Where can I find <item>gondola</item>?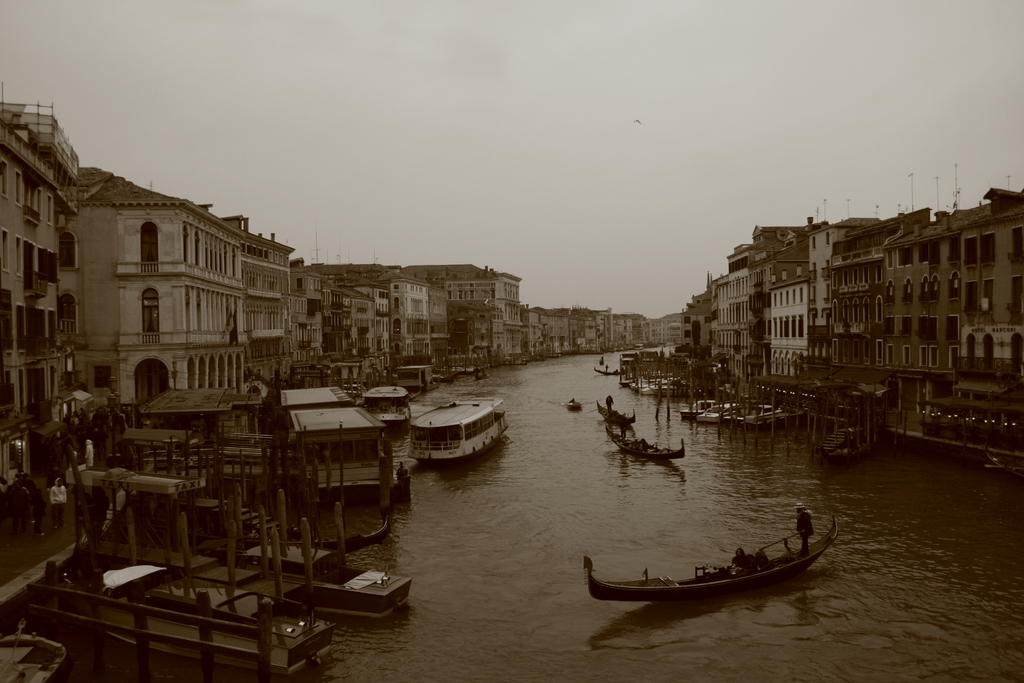
You can find it at detection(818, 434, 875, 465).
